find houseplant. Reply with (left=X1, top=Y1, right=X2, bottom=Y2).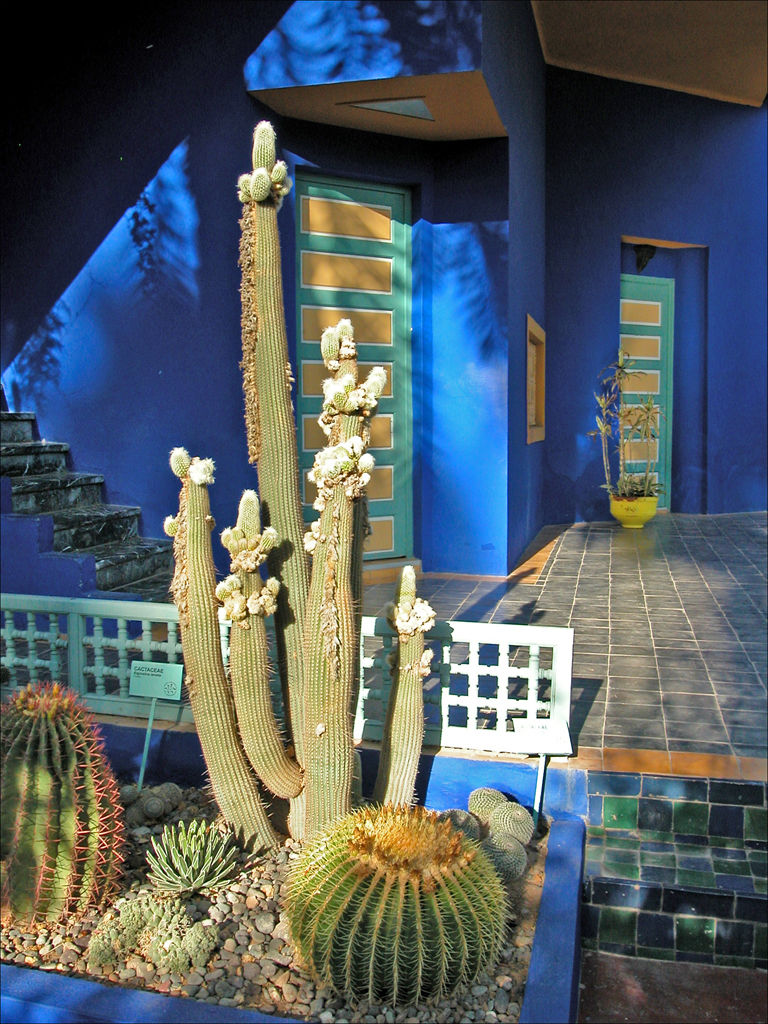
(left=593, top=343, right=671, bottom=522).
